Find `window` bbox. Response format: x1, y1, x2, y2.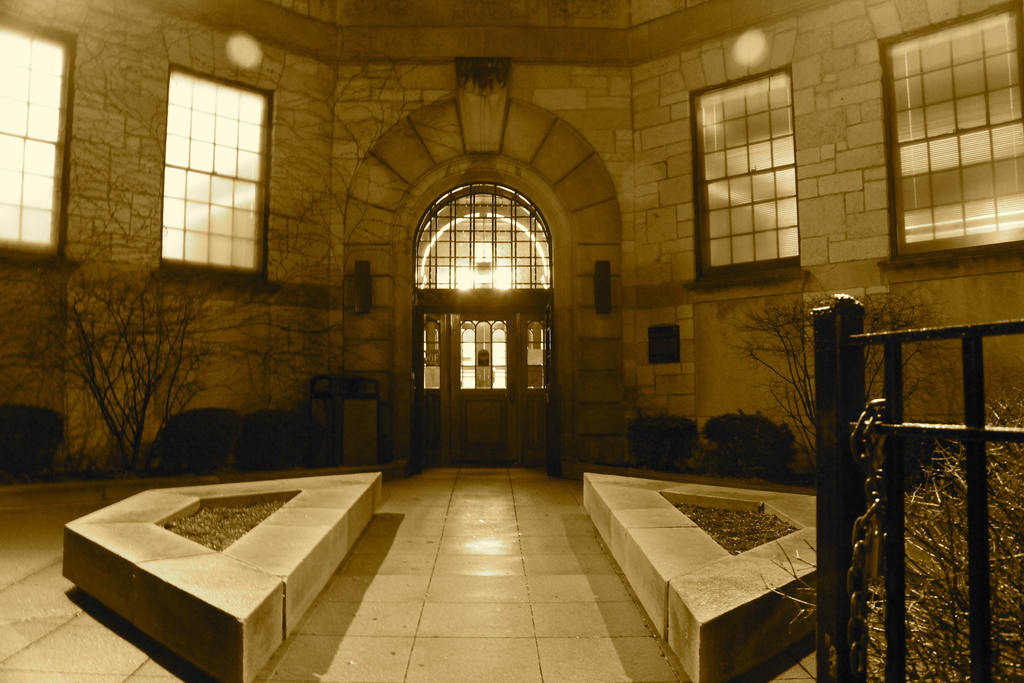
1, 18, 77, 266.
